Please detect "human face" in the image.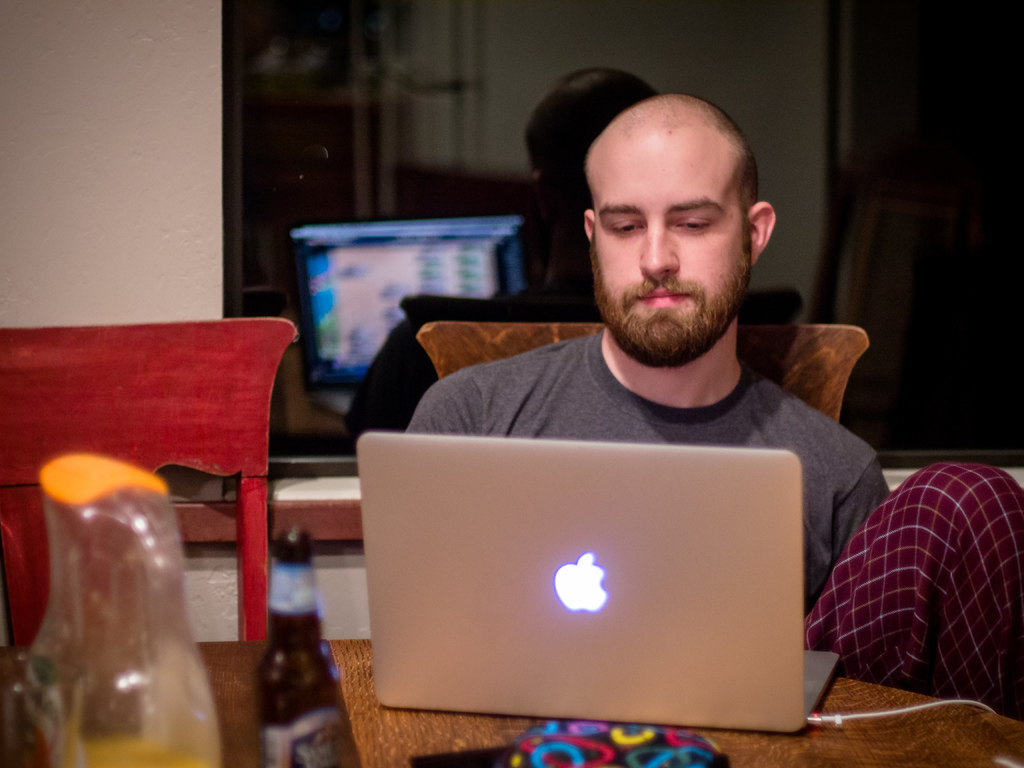
box(582, 101, 753, 360).
